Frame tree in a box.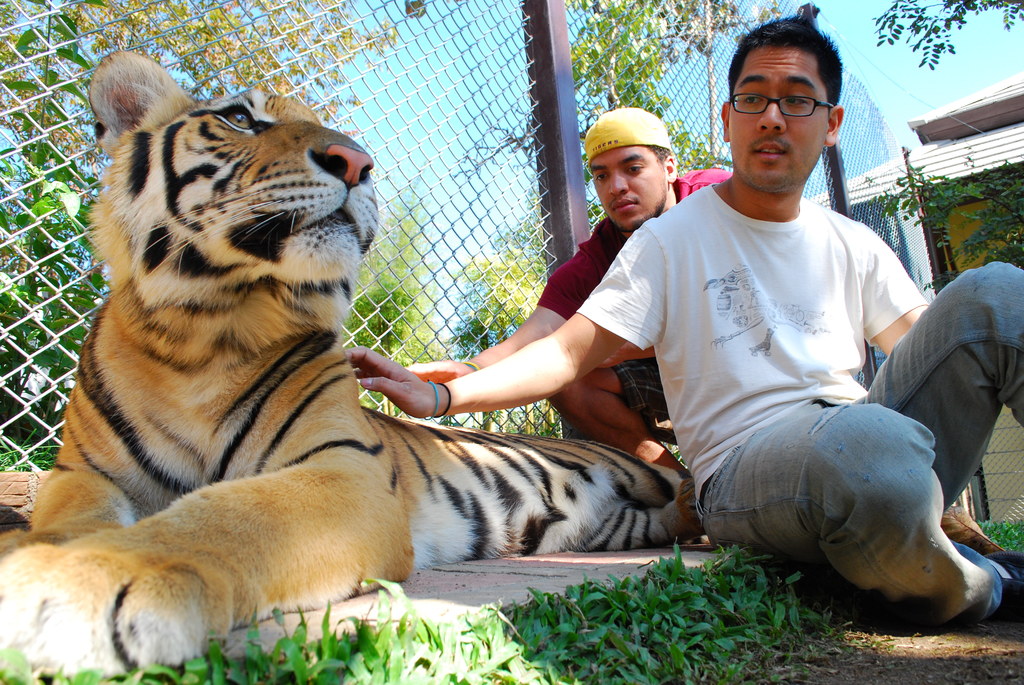
[x1=451, y1=0, x2=783, y2=261].
